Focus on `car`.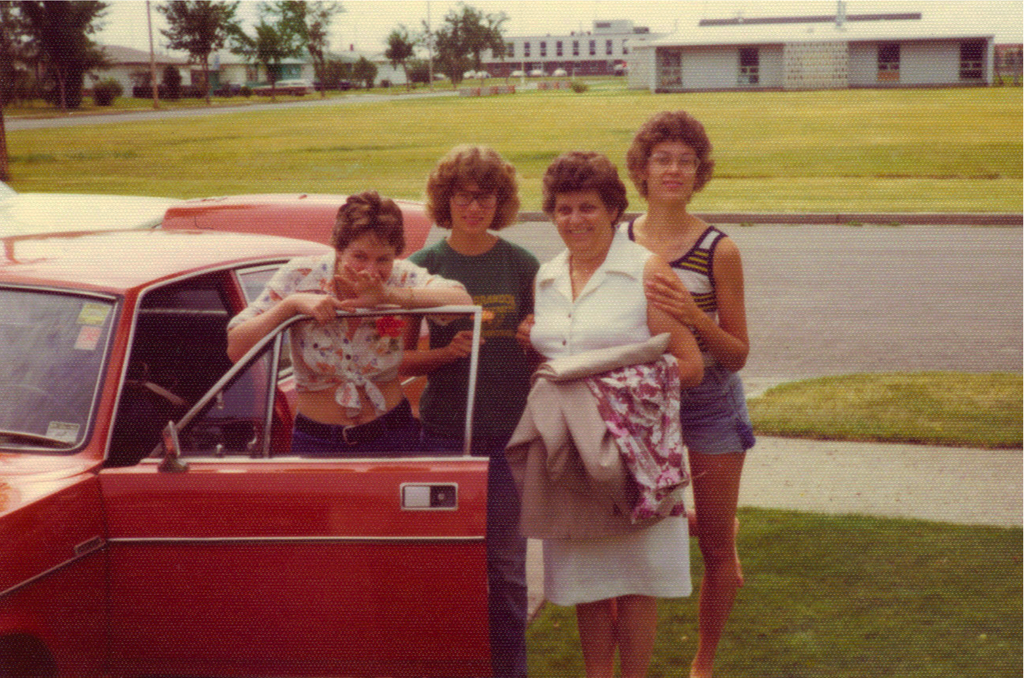
Focused at 259, 77, 311, 97.
